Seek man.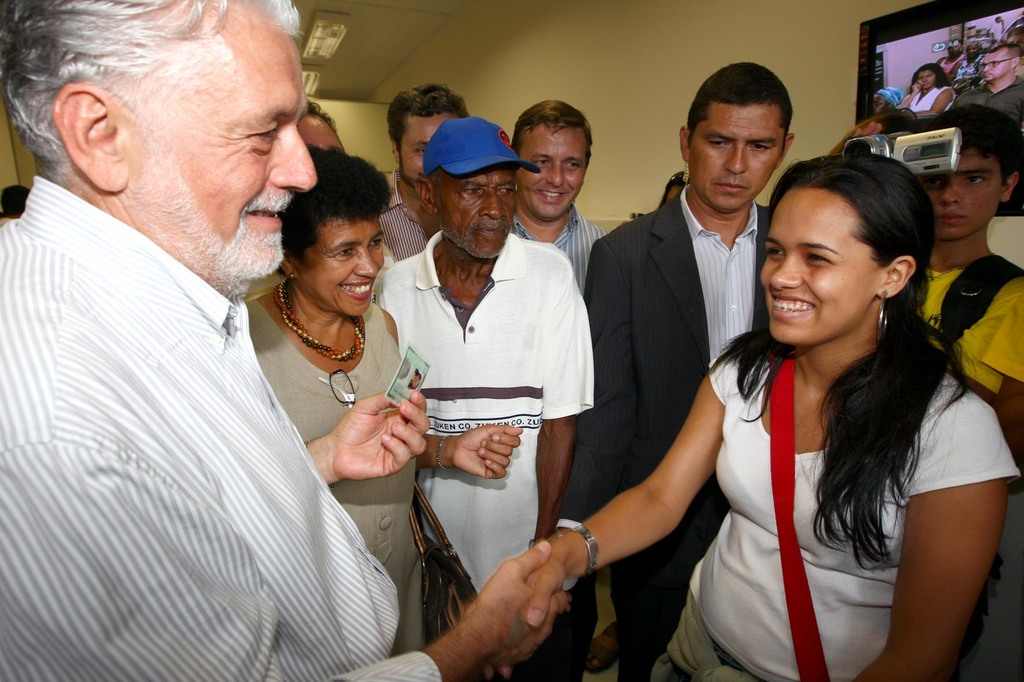
<box>511,93,611,300</box>.
